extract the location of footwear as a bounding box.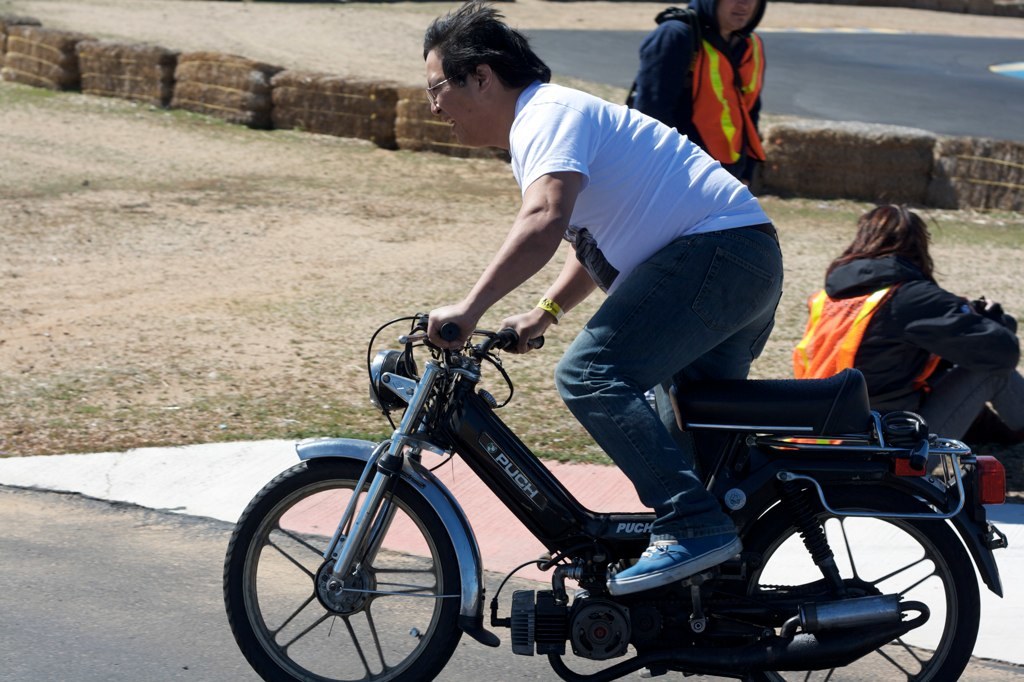
region(607, 538, 746, 596).
